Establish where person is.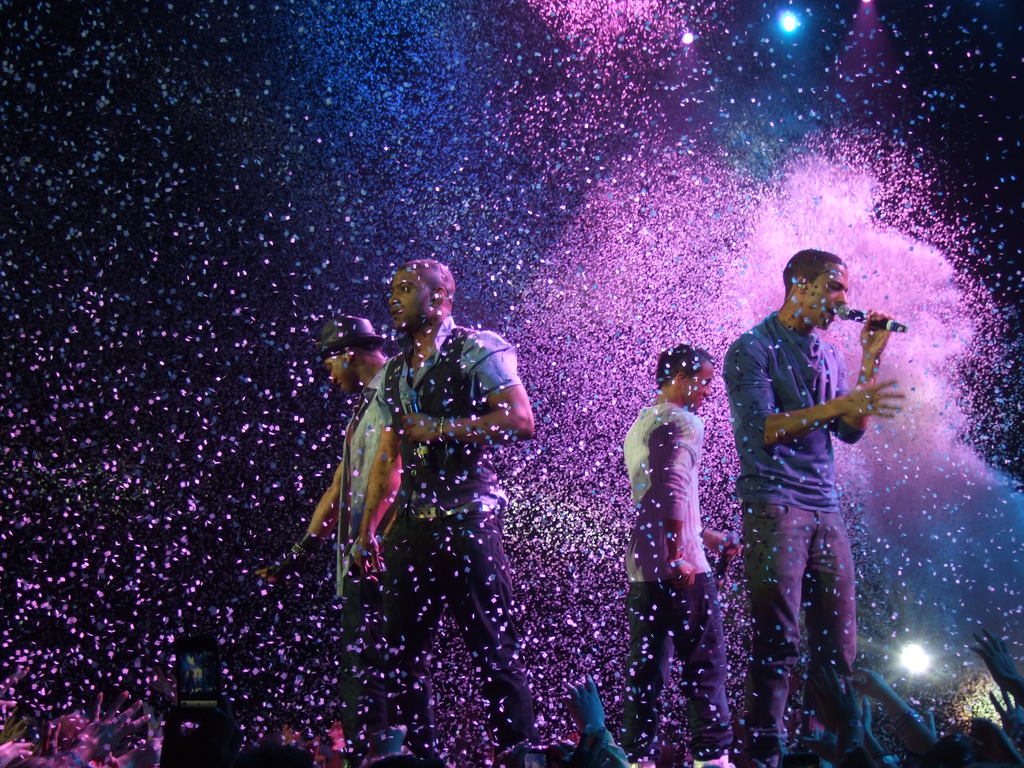
Established at 595 348 746 767.
